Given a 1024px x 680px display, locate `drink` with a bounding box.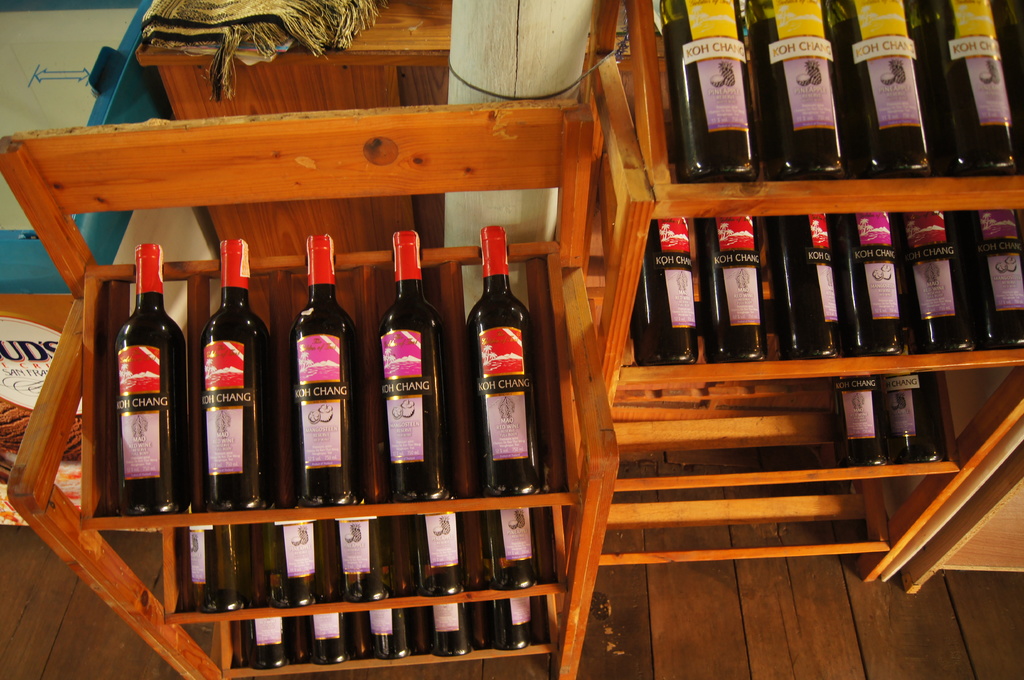
Located: locate(303, 615, 348, 660).
